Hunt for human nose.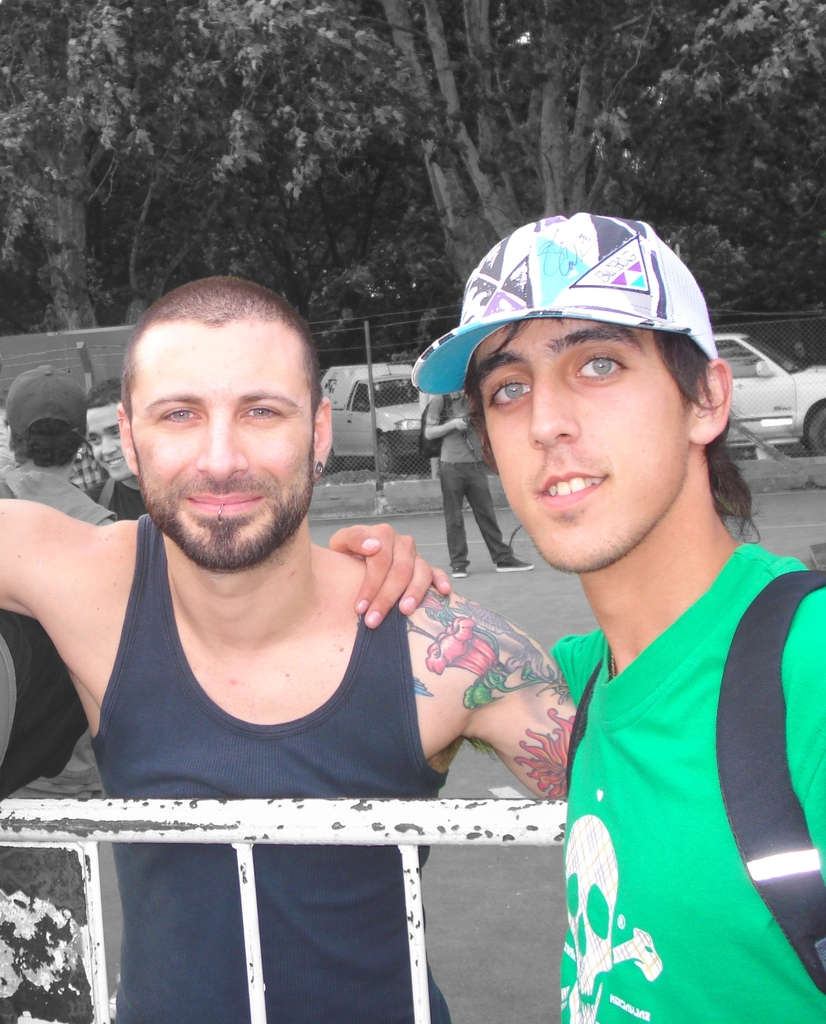
Hunted down at [526, 374, 576, 447].
